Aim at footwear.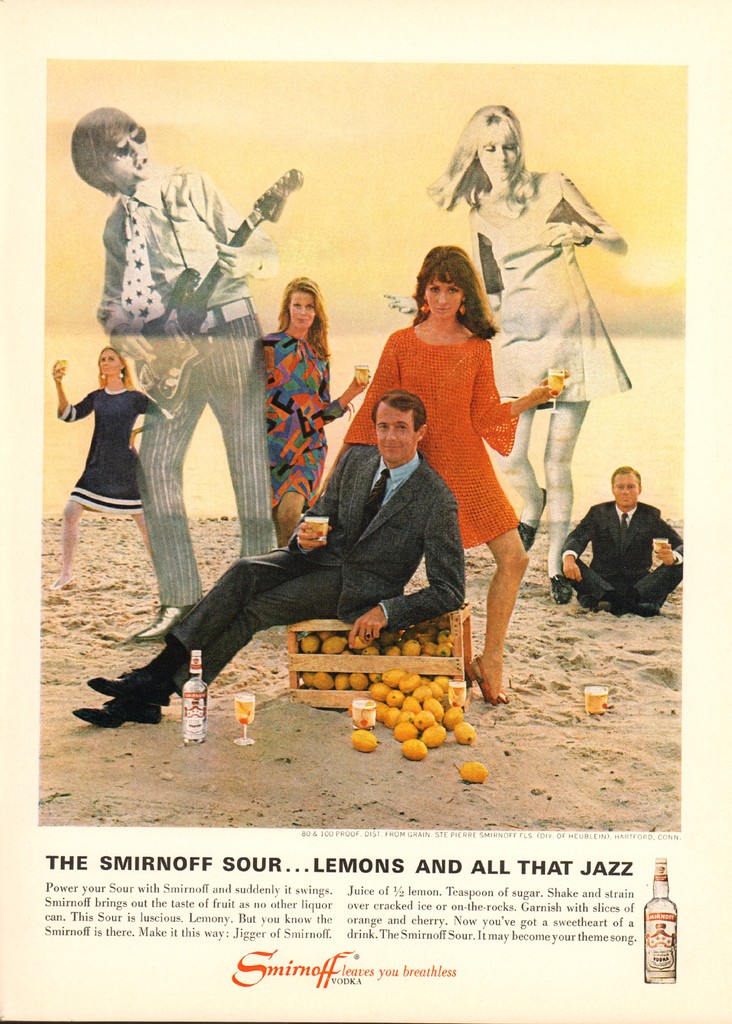
Aimed at bbox(131, 600, 194, 645).
